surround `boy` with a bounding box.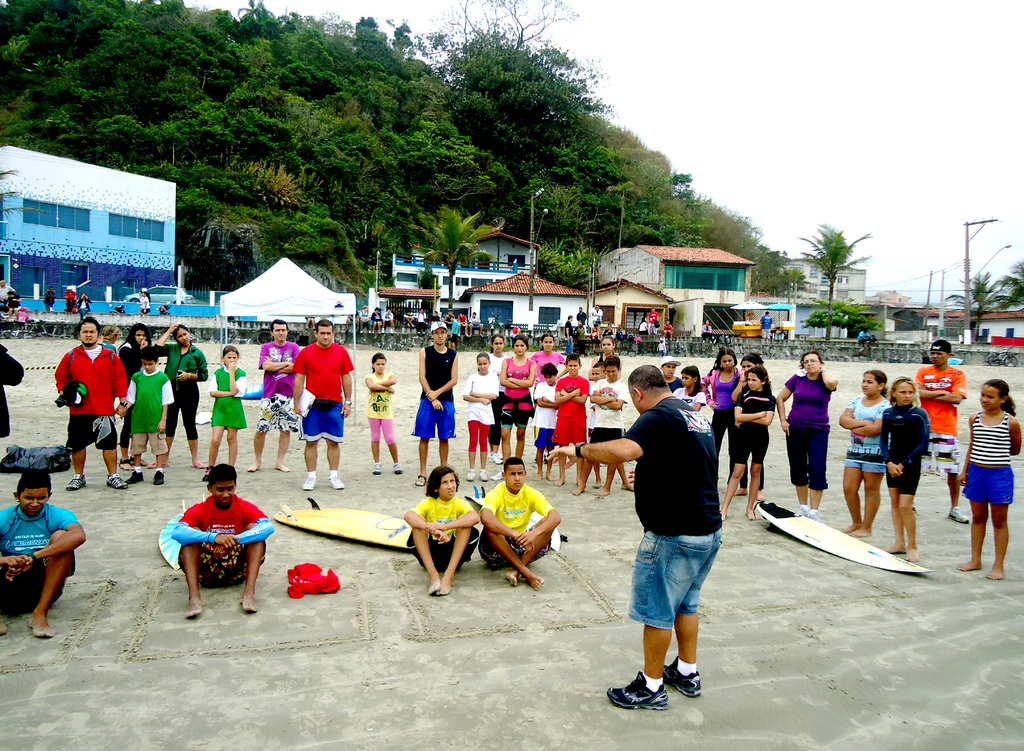
[554,354,590,486].
